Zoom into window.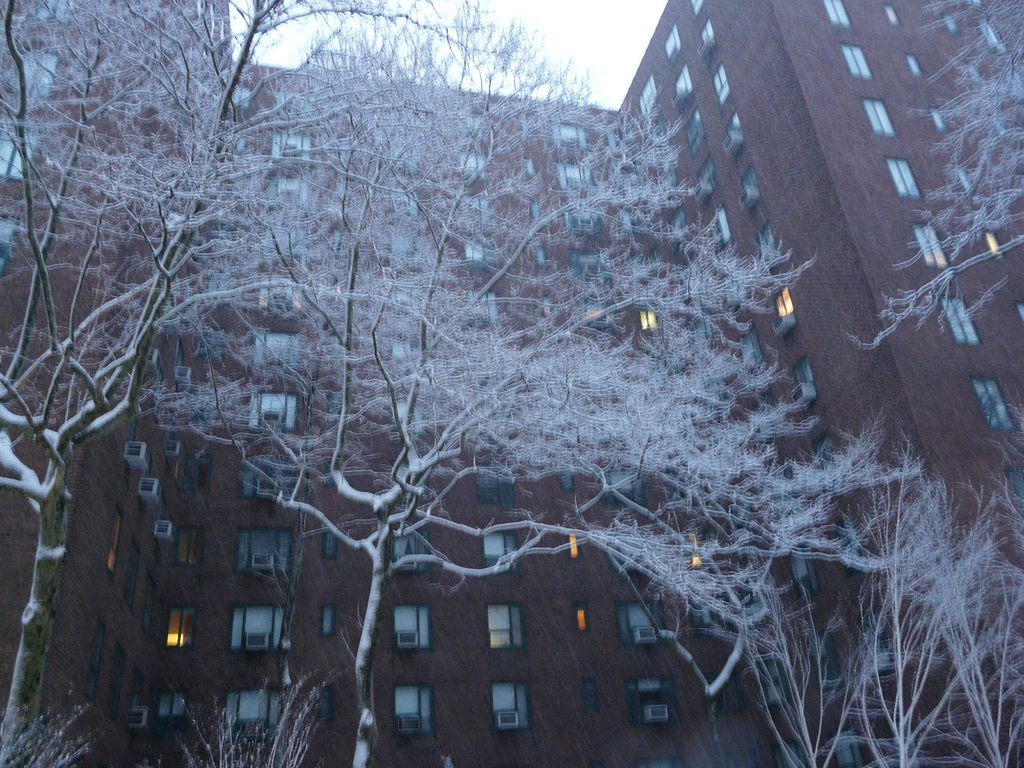
Zoom target: region(1006, 468, 1023, 508).
